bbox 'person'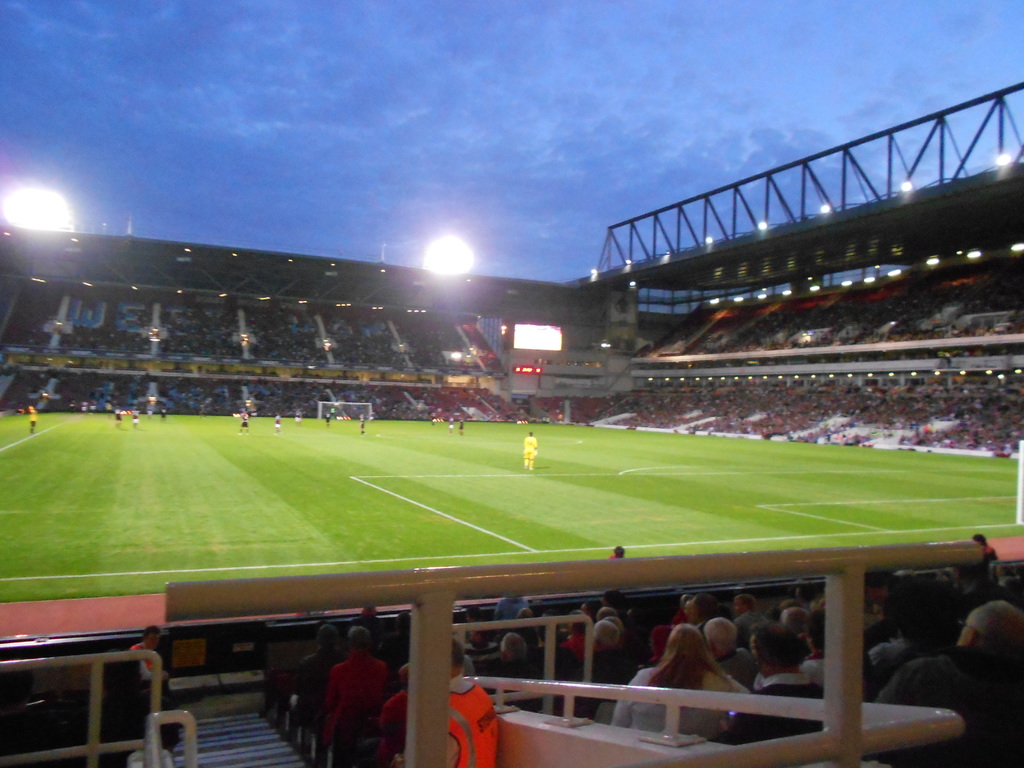
box=[522, 427, 540, 474]
